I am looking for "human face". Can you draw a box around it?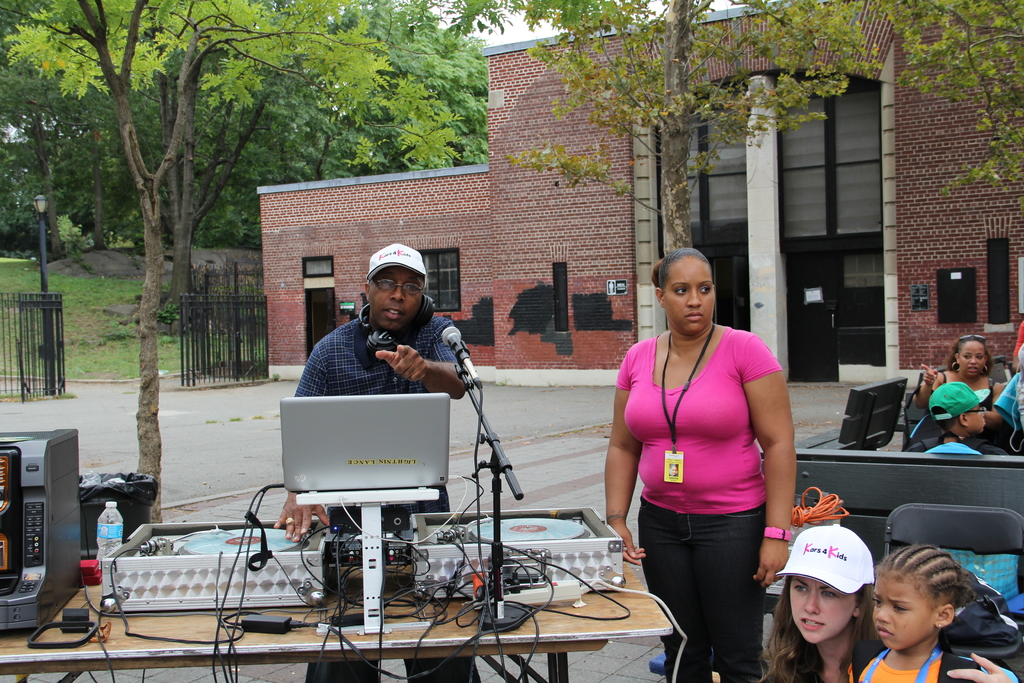
Sure, the bounding box is region(872, 572, 930, 652).
